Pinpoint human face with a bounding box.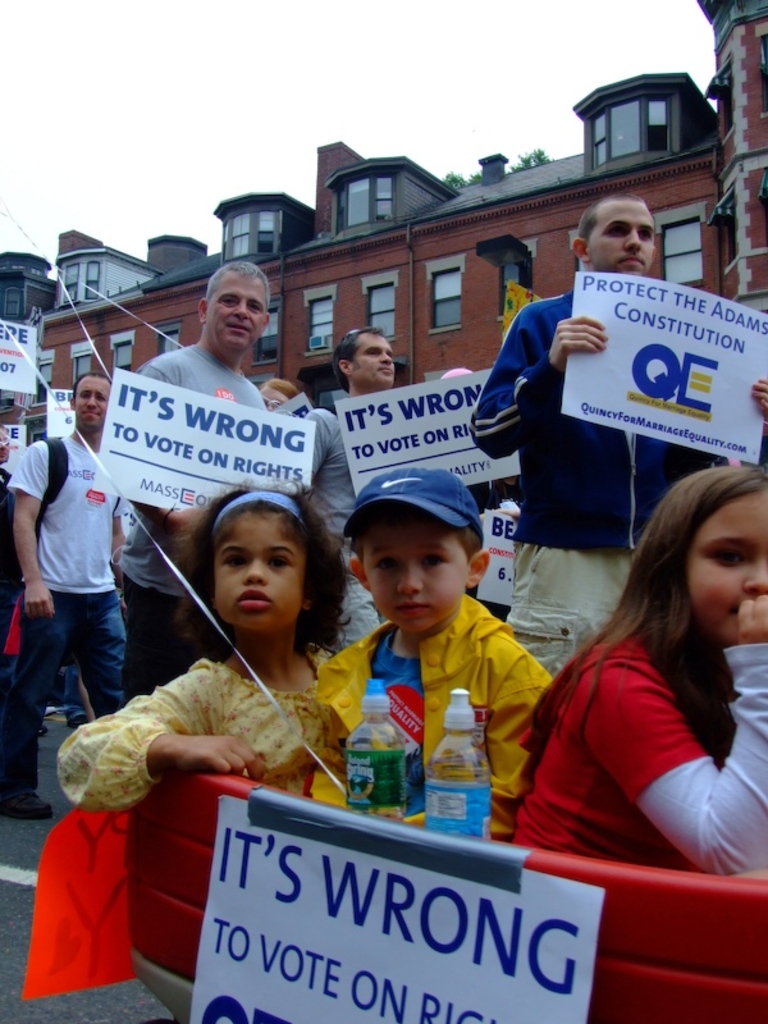
(x1=692, y1=488, x2=767, y2=649).
